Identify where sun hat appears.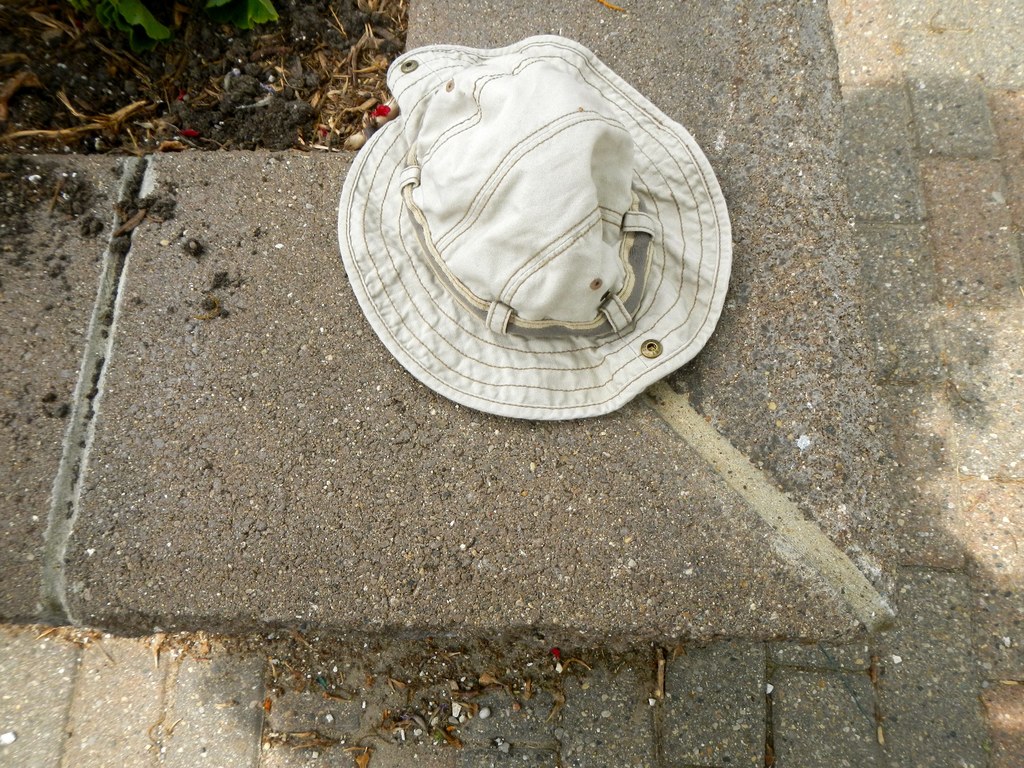
Appears at x1=328, y1=31, x2=739, y2=429.
